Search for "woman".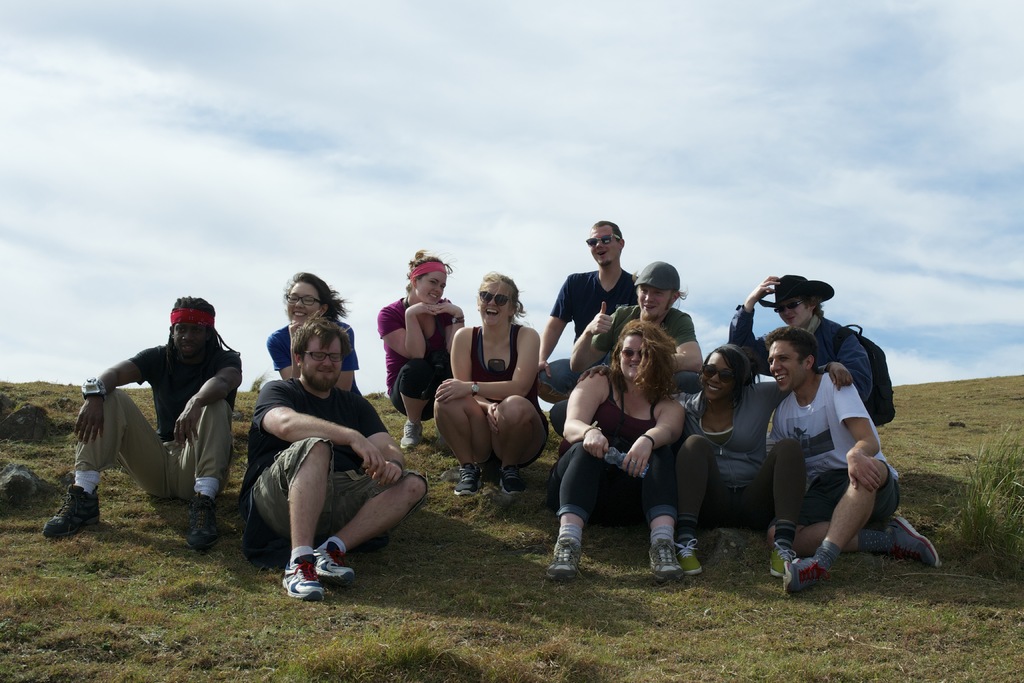
Found at region(430, 270, 555, 500).
